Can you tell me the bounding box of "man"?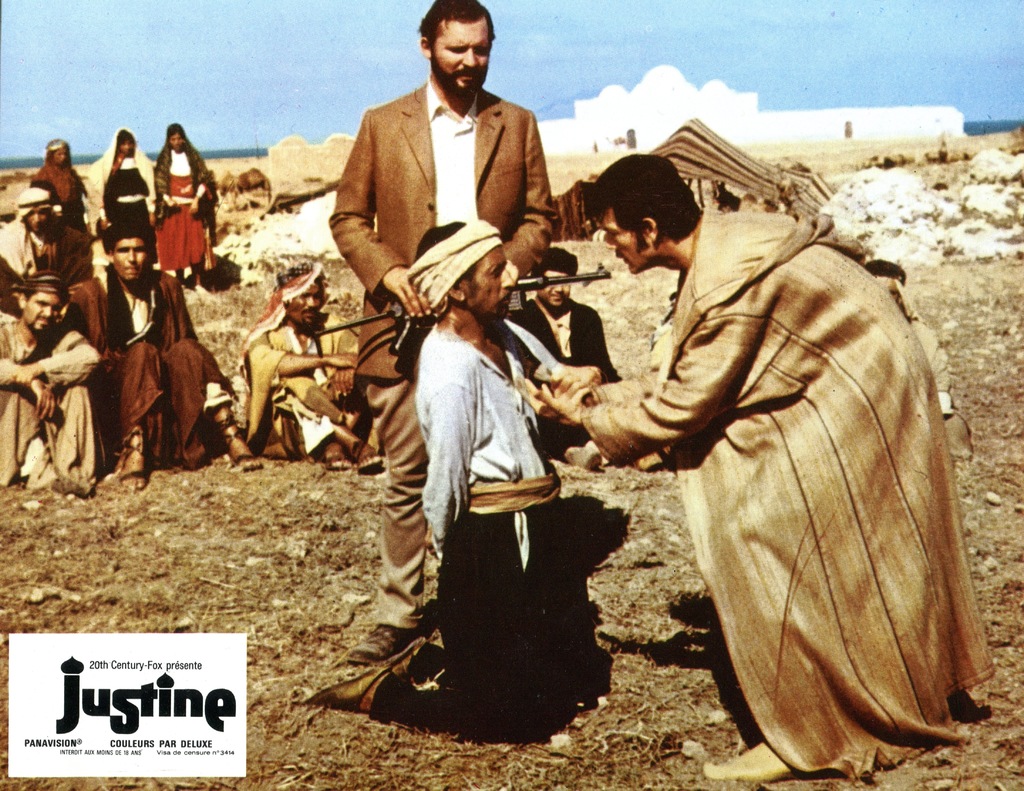
[left=0, top=184, right=93, bottom=317].
